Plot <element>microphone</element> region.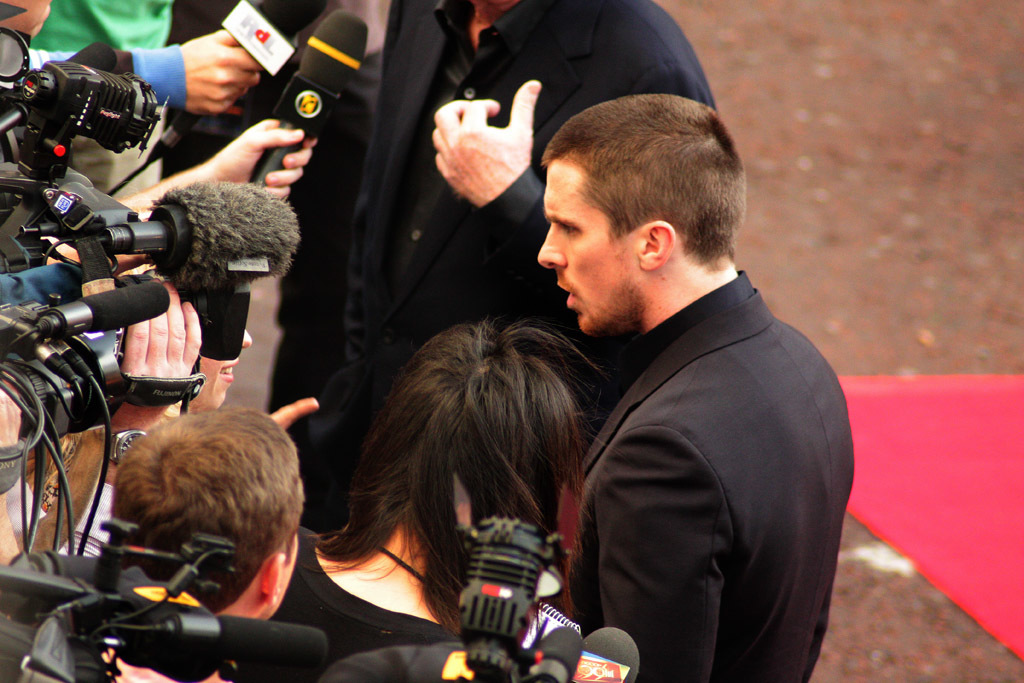
Plotted at (35, 288, 167, 341).
